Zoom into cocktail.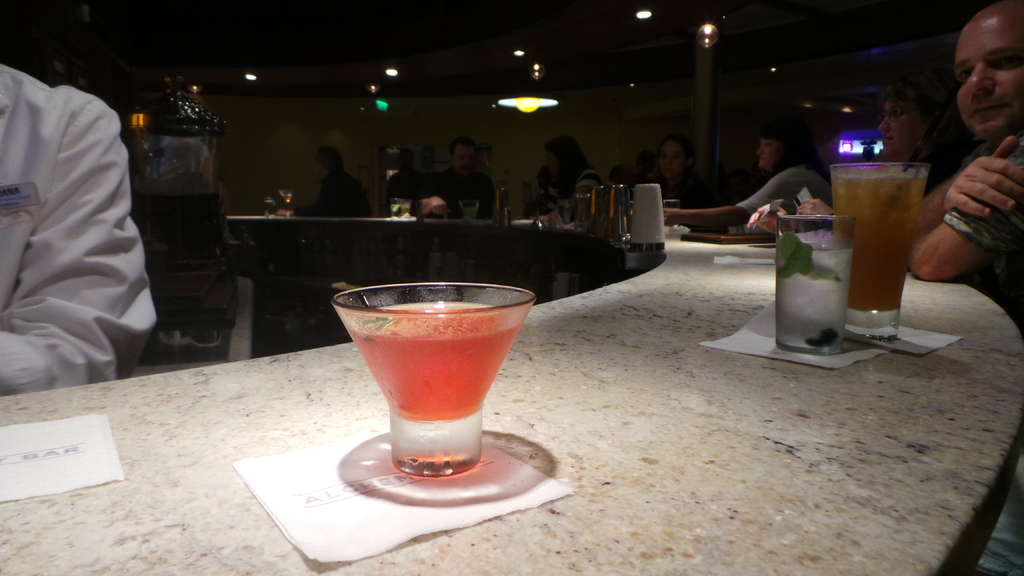
Zoom target: <region>829, 164, 929, 340</region>.
